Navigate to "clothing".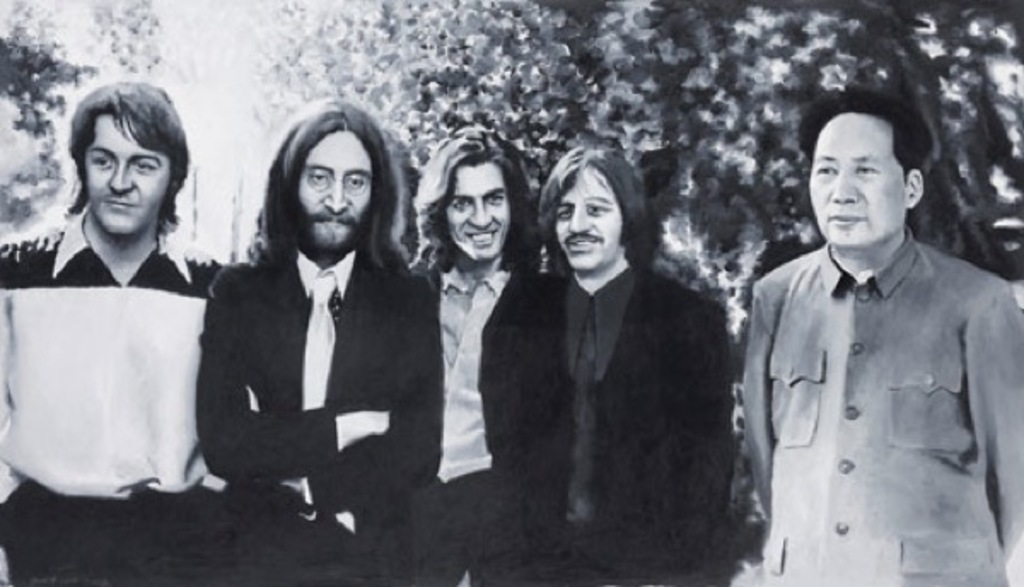
Navigation target: rect(742, 241, 1022, 585).
